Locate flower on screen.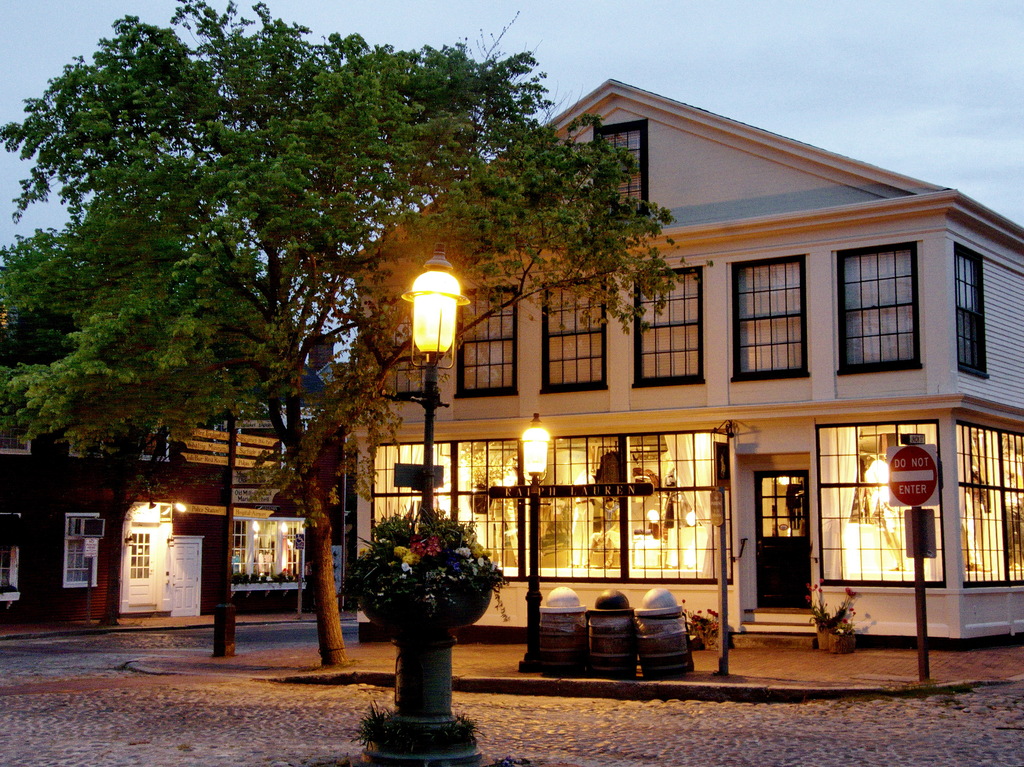
On screen at <bbox>851, 612, 855, 615</bbox>.
